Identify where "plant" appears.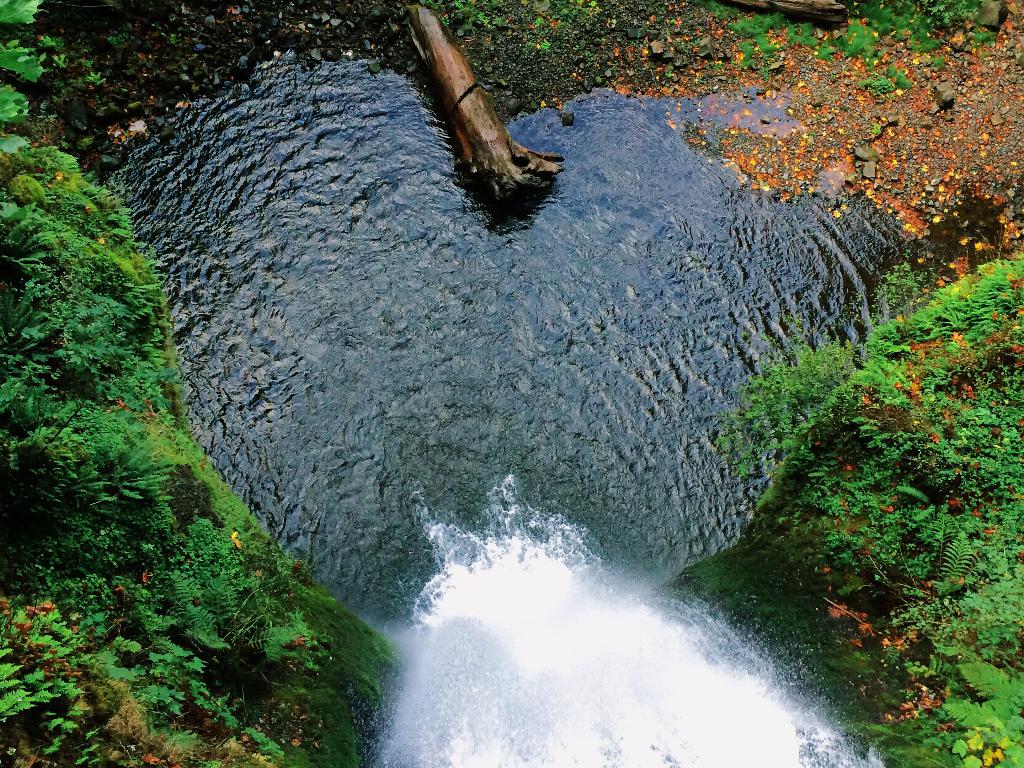
Appears at x1=33, y1=557, x2=116, y2=603.
